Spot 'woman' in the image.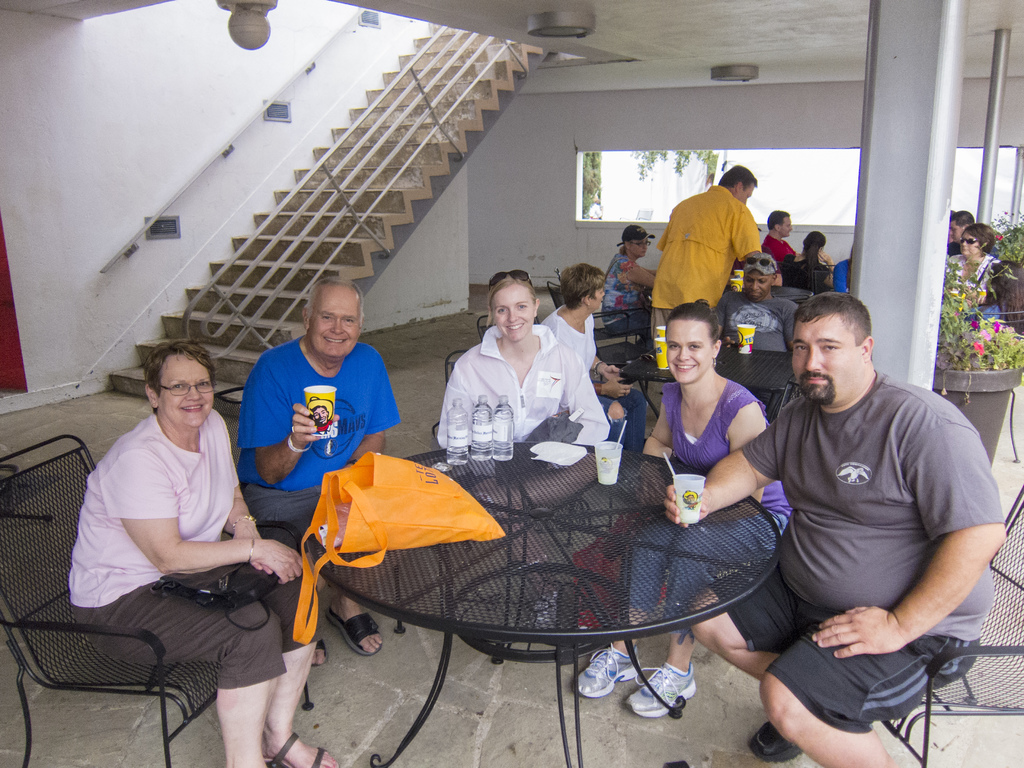
'woman' found at bbox=[939, 221, 1014, 317].
